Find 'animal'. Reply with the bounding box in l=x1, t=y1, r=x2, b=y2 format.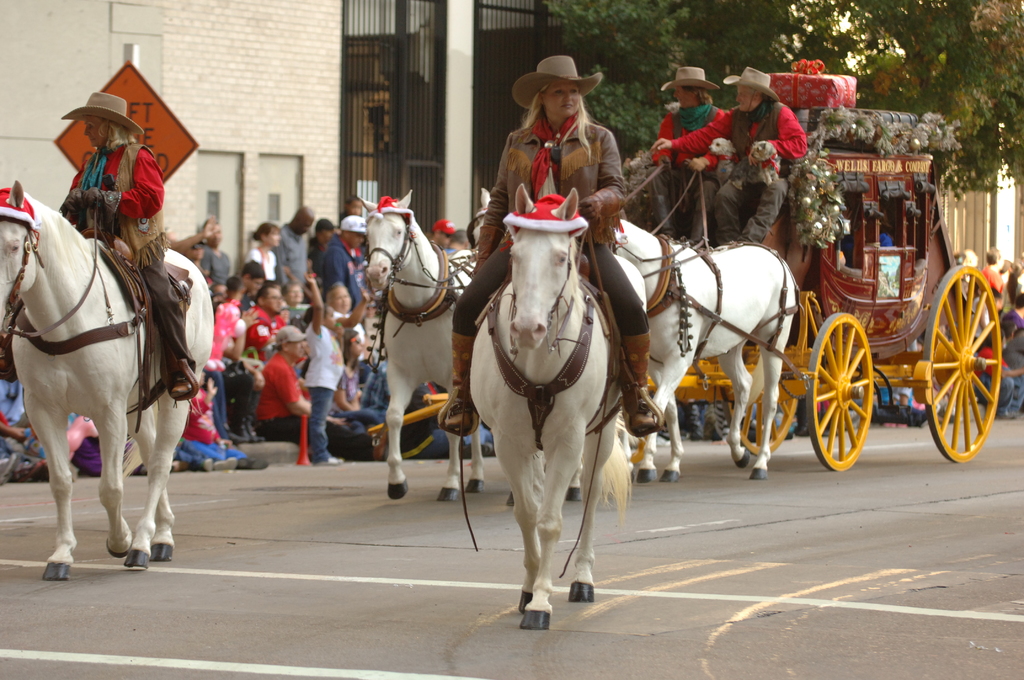
l=0, t=184, r=207, b=580.
